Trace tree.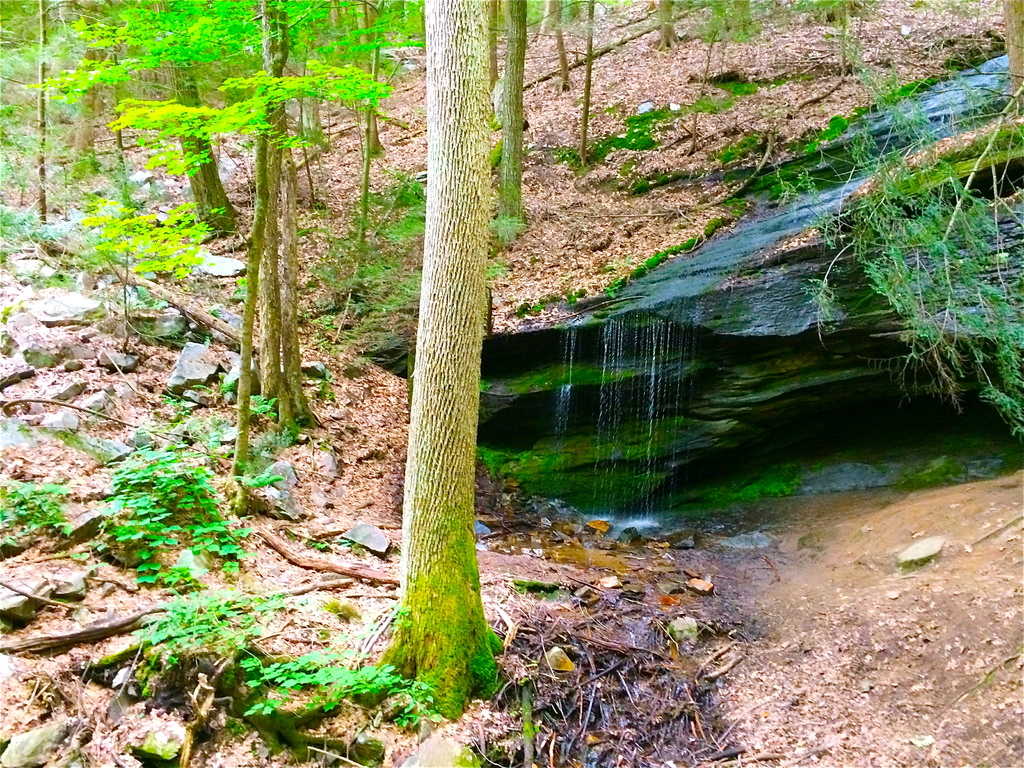
Traced to locate(362, 0, 513, 715).
